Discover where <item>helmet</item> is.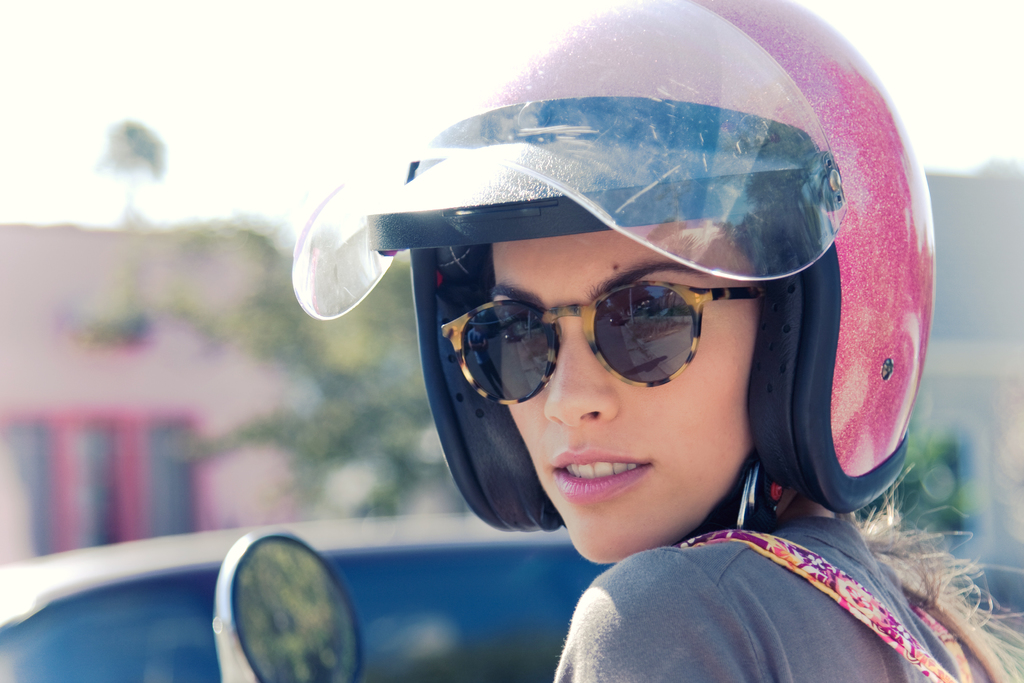
Discovered at (left=355, top=8, right=891, bottom=516).
